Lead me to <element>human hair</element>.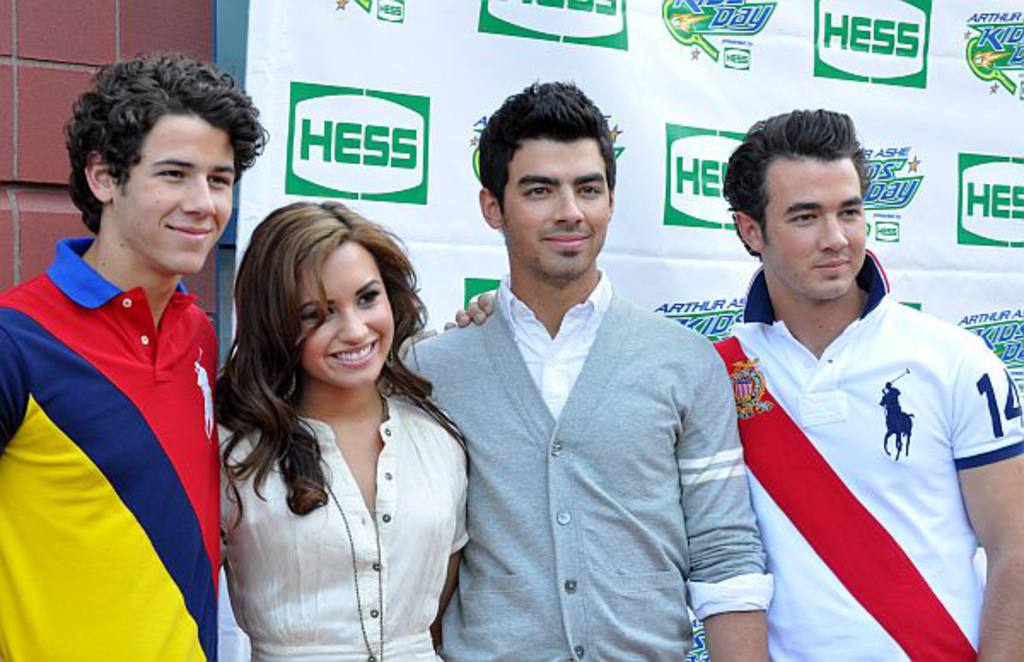
Lead to detection(61, 48, 270, 239).
